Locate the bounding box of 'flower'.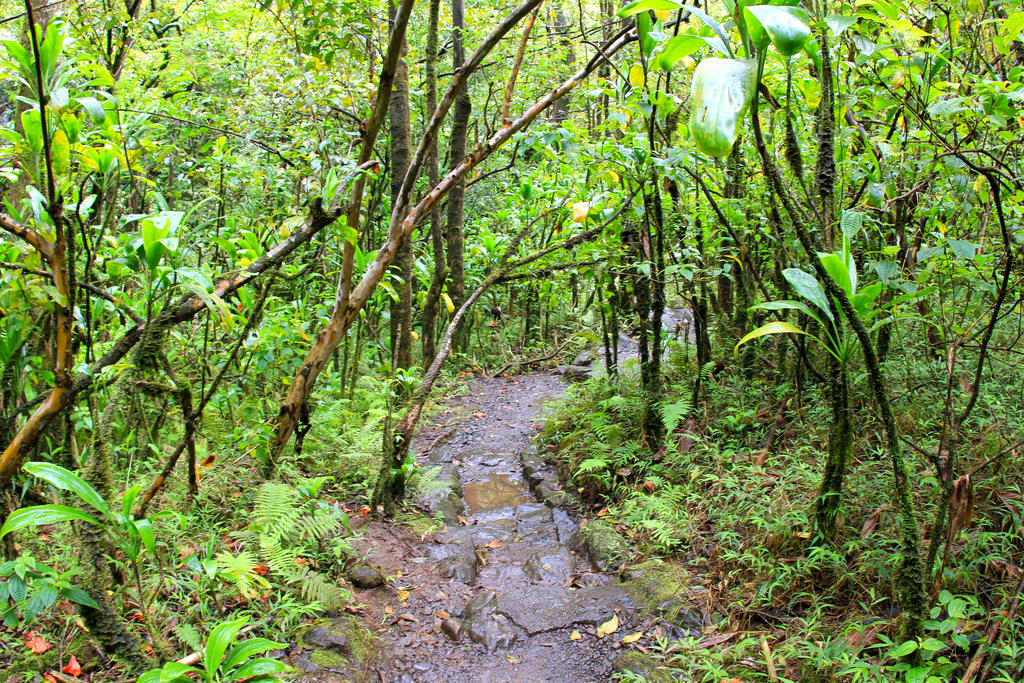
Bounding box: {"left": 342, "top": 507, "right": 348, "bottom": 513}.
